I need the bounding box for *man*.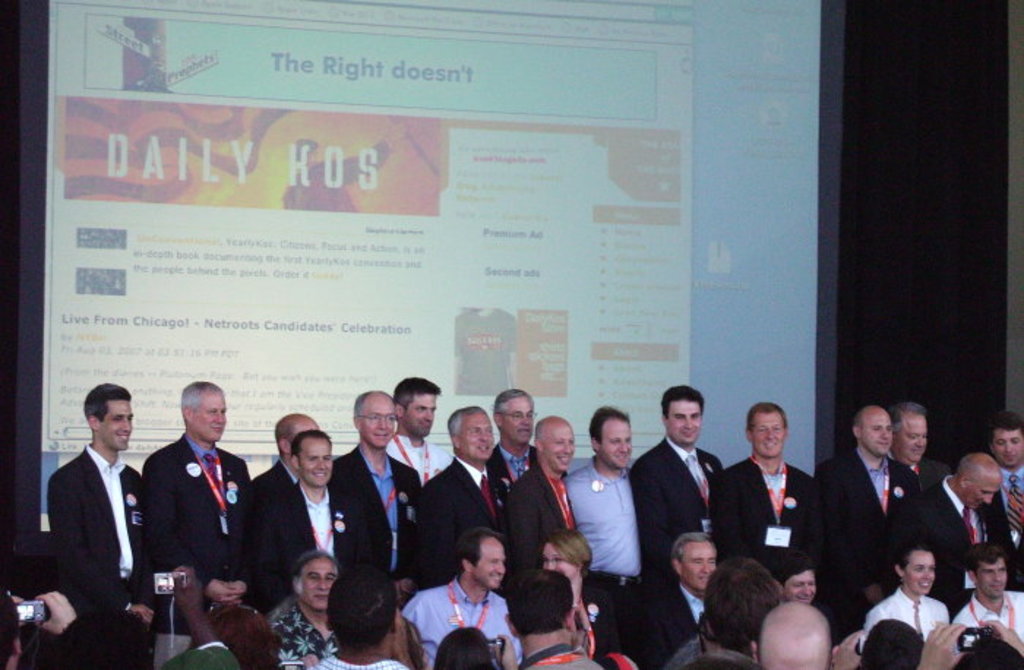
Here it is: {"left": 271, "top": 546, "right": 338, "bottom": 669}.
